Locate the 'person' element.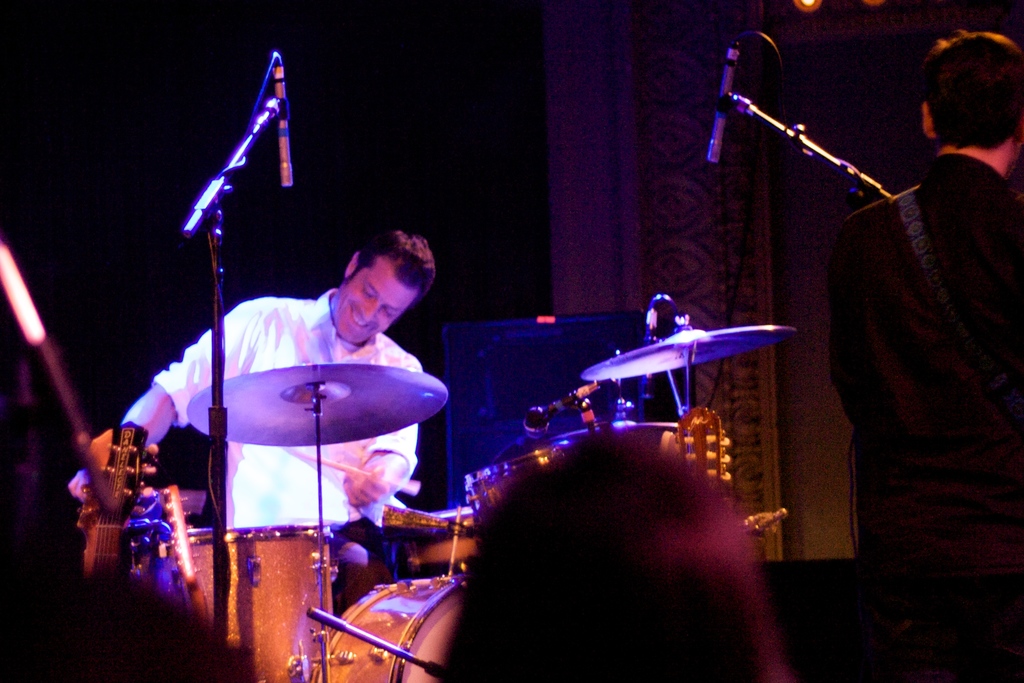
Element bbox: 69, 226, 435, 613.
